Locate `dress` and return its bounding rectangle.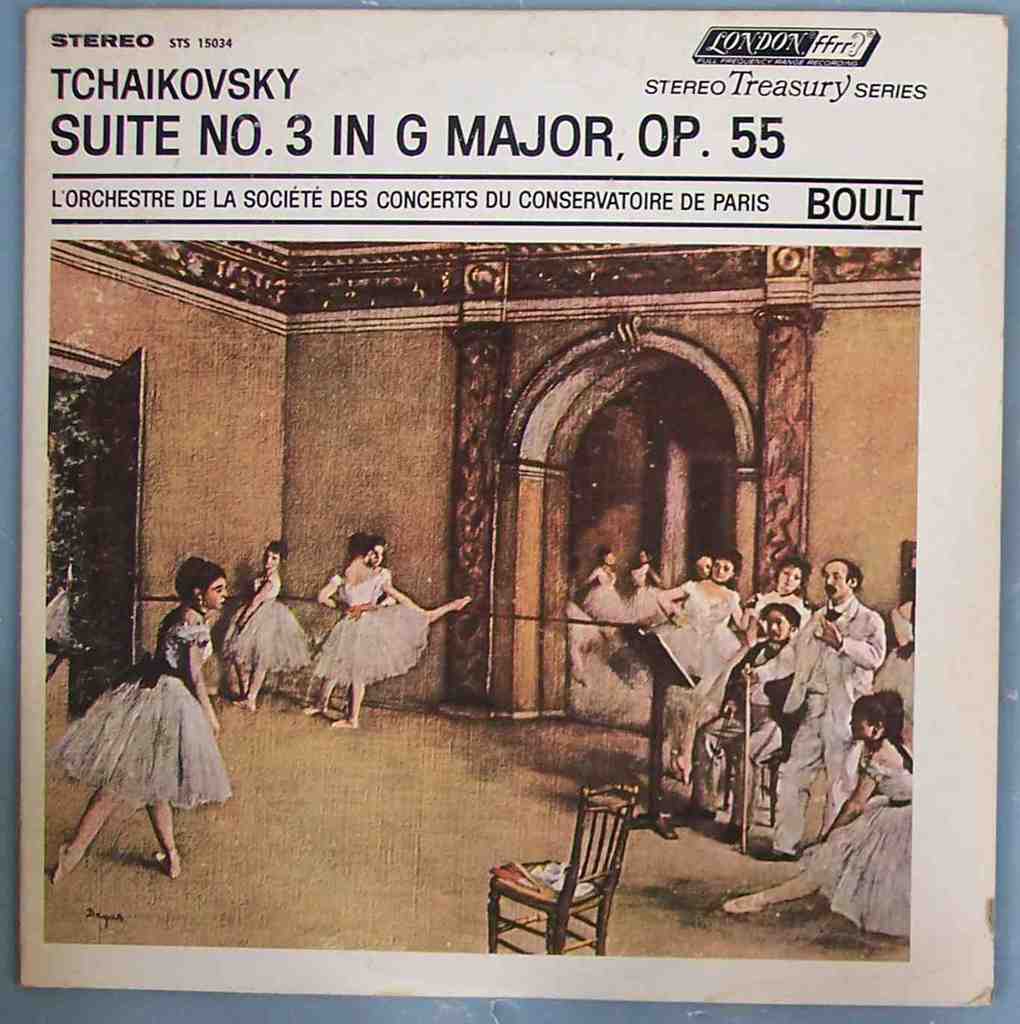
[55, 622, 231, 807].
